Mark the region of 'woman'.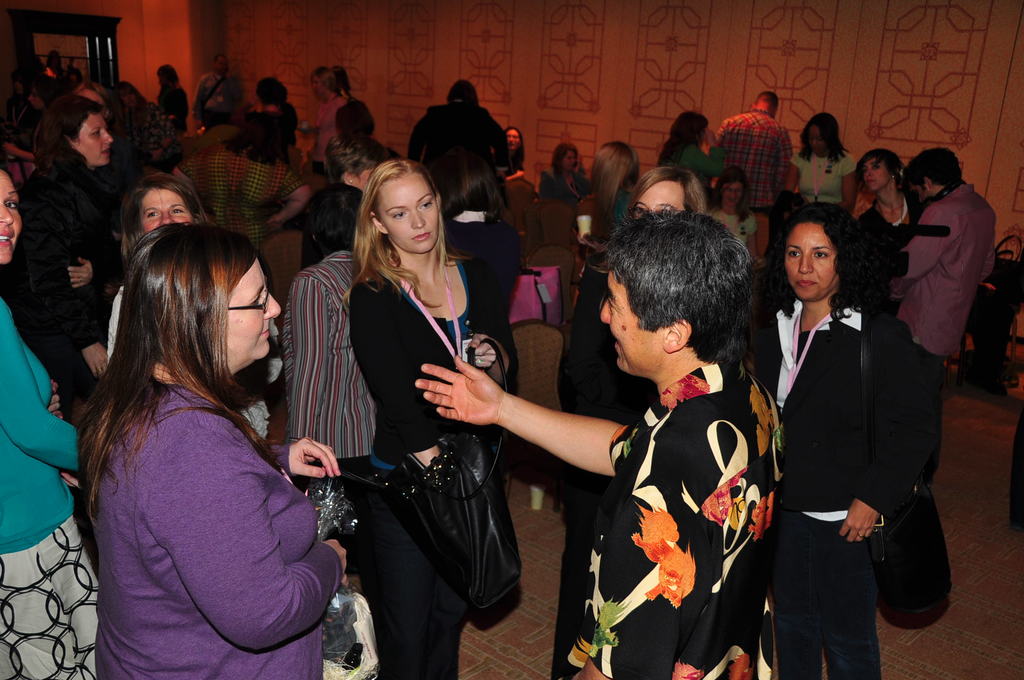
Region: box(283, 187, 375, 568).
